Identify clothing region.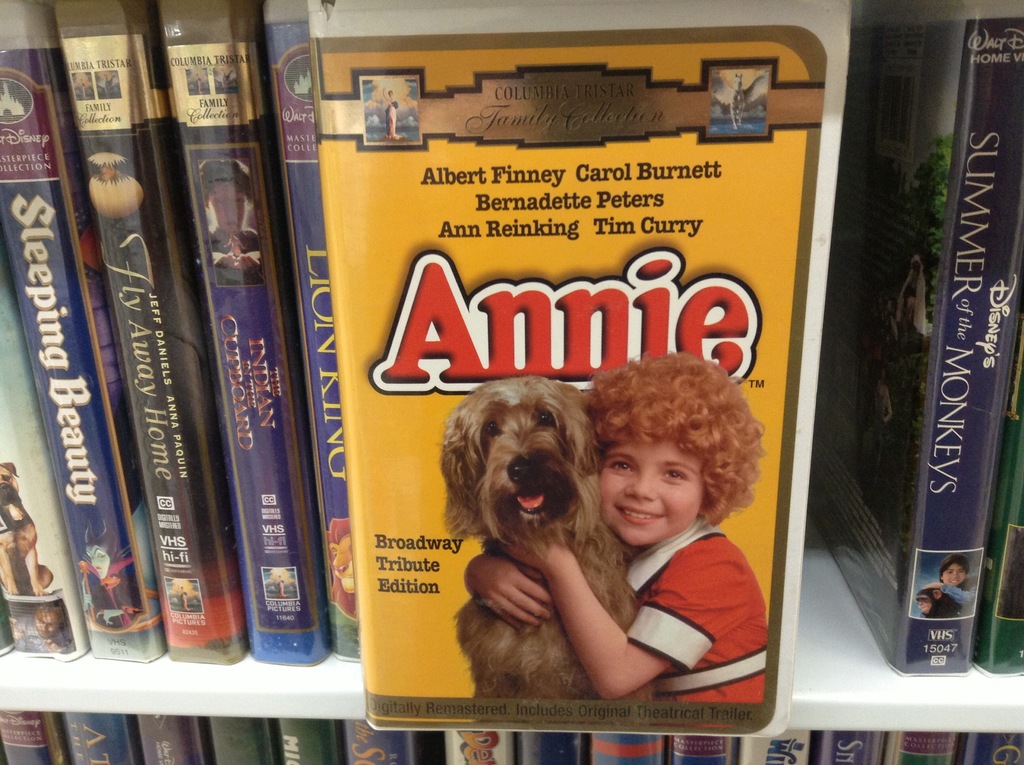
Region: bbox=(934, 572, 975, 613).
